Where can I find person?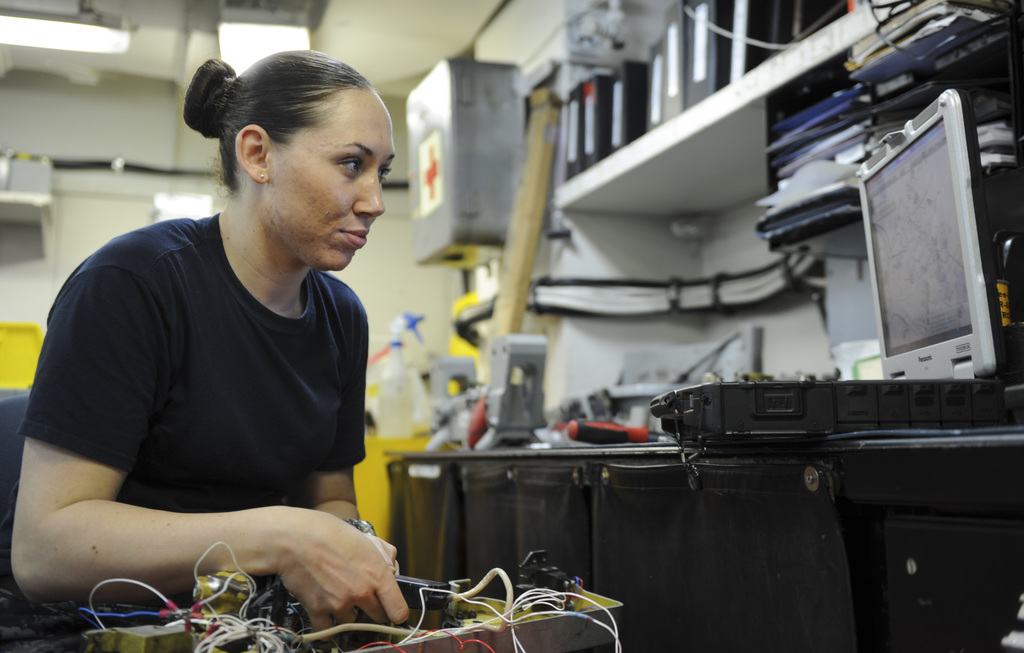
You can find it at bbox(44, 33, 426, 645).
